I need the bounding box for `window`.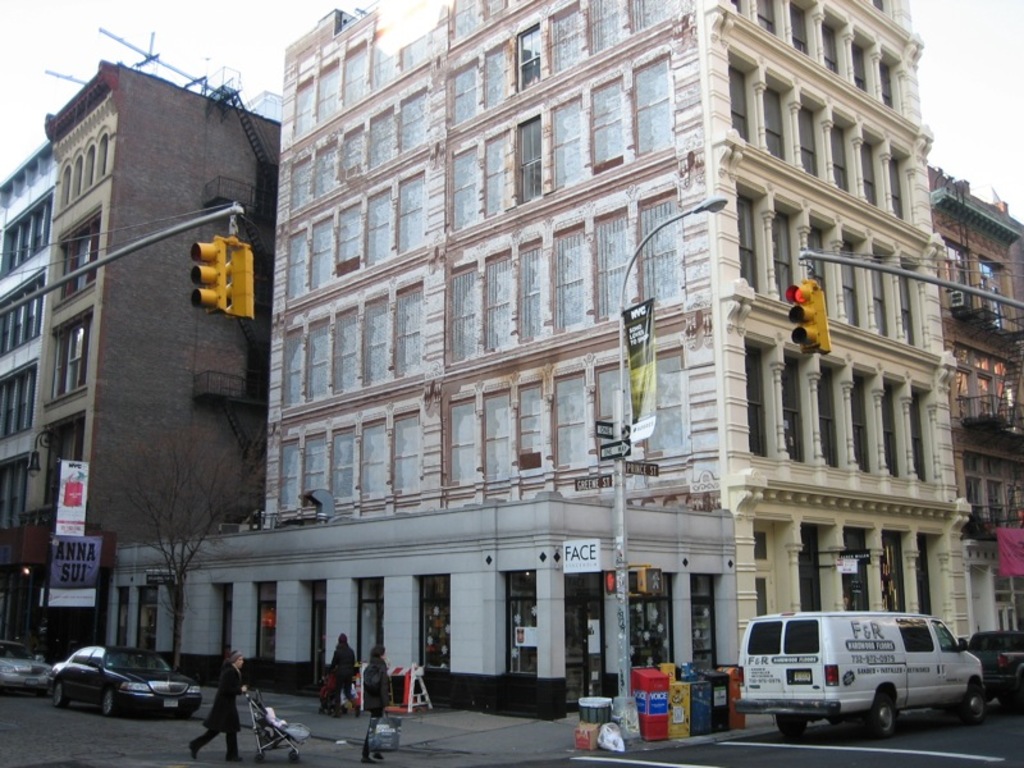
Here it is: [left=786, top=360, right=805, bottom=463].
